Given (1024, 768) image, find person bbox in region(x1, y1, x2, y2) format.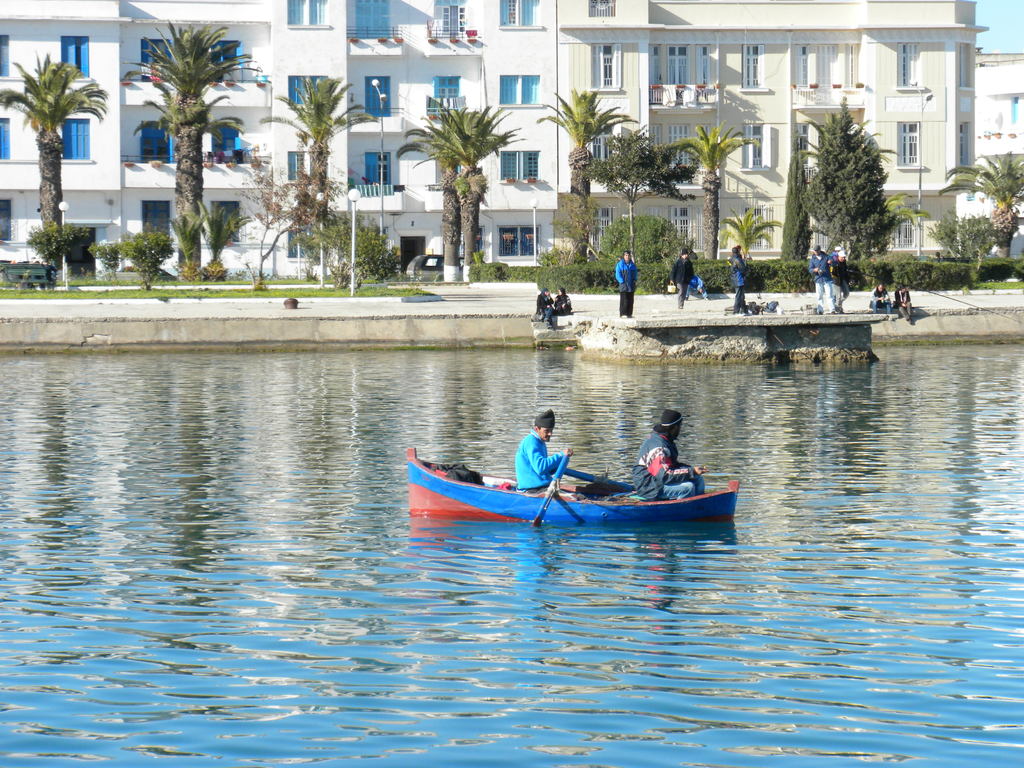
region(729, 244, 755, 314).
